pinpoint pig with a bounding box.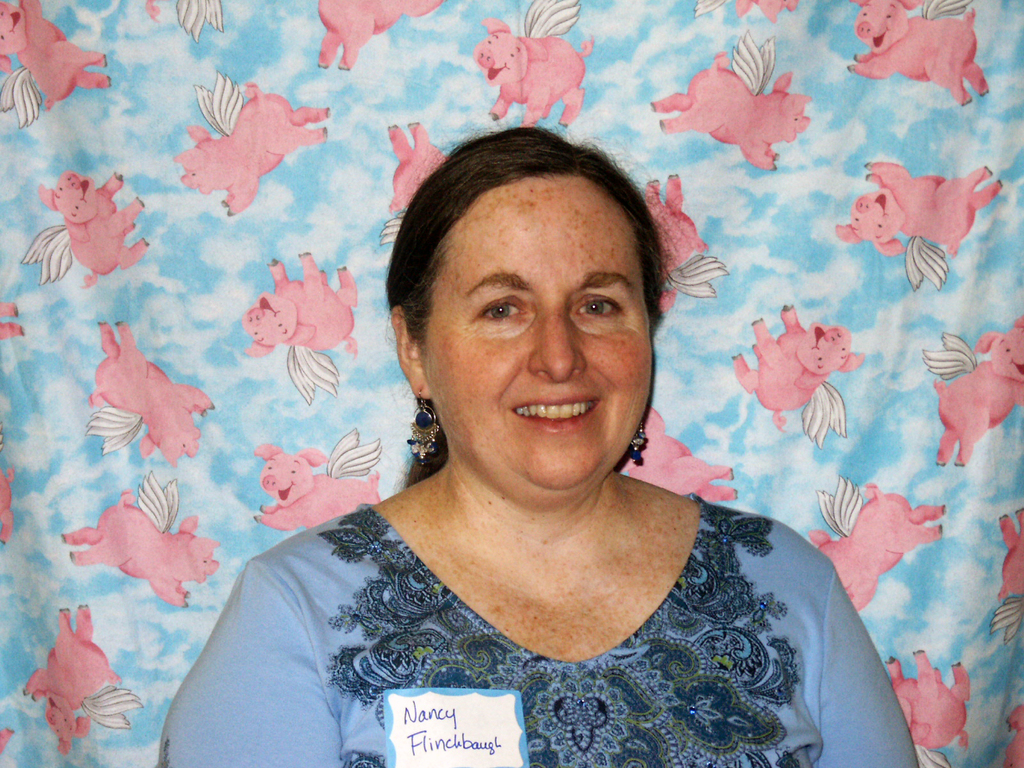
[x1=19, y1=170, x2=152, y2=286].
